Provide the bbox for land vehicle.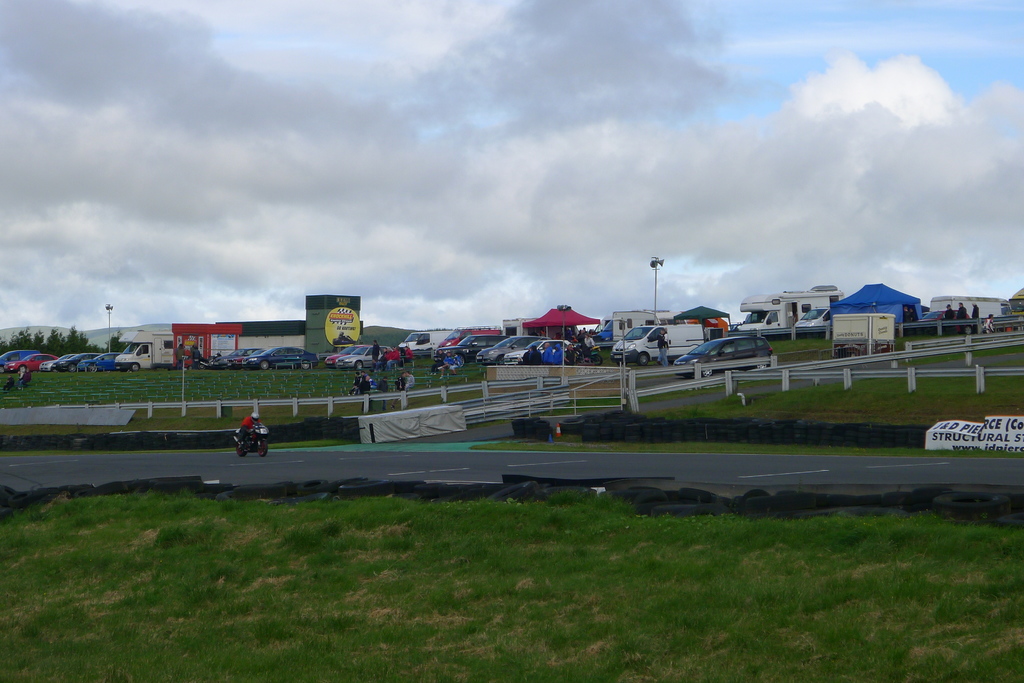
219,346,246,365.
